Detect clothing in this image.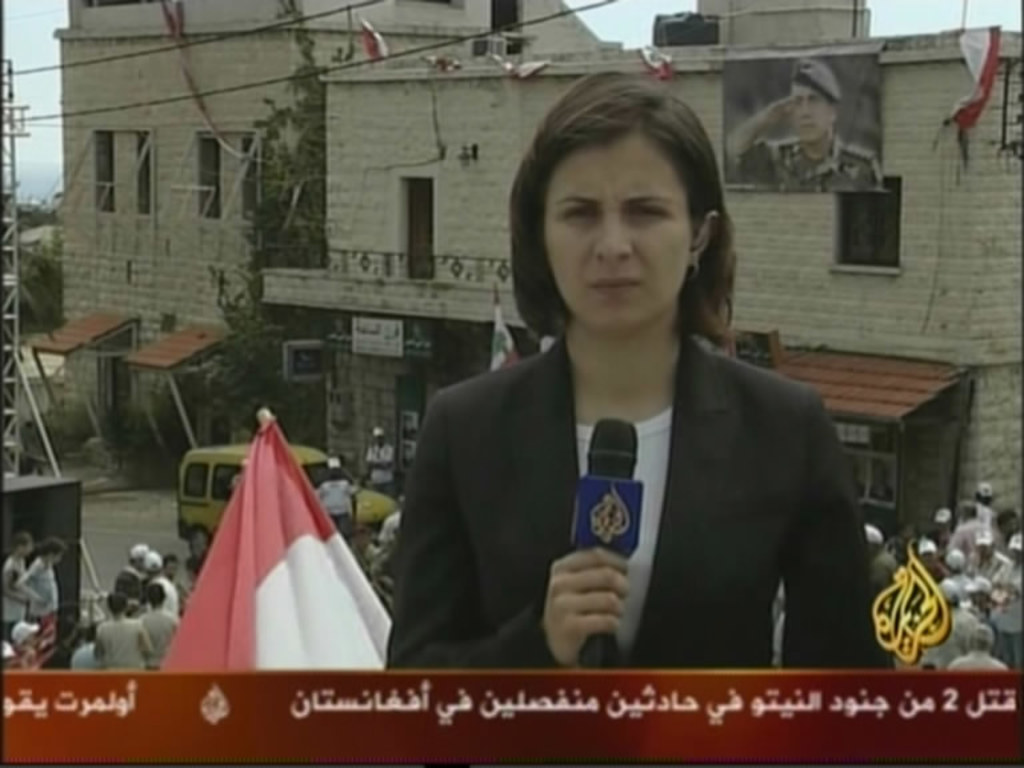
Detection: detection(125, 571, 145, 591).
